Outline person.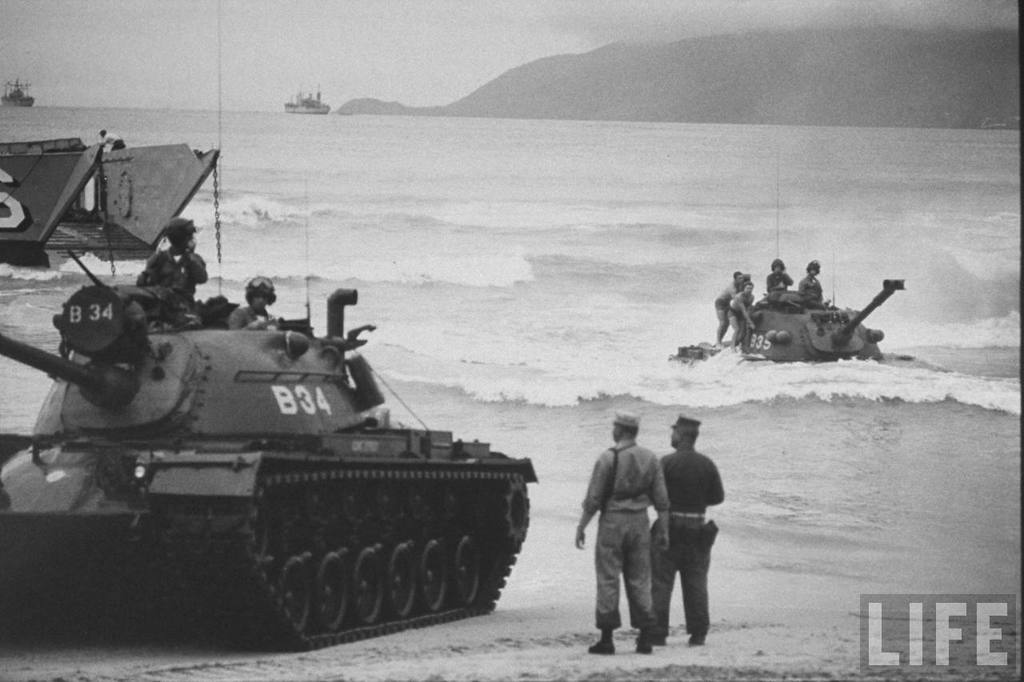
Outline: <region>233, 274, 277, 327</region>.
